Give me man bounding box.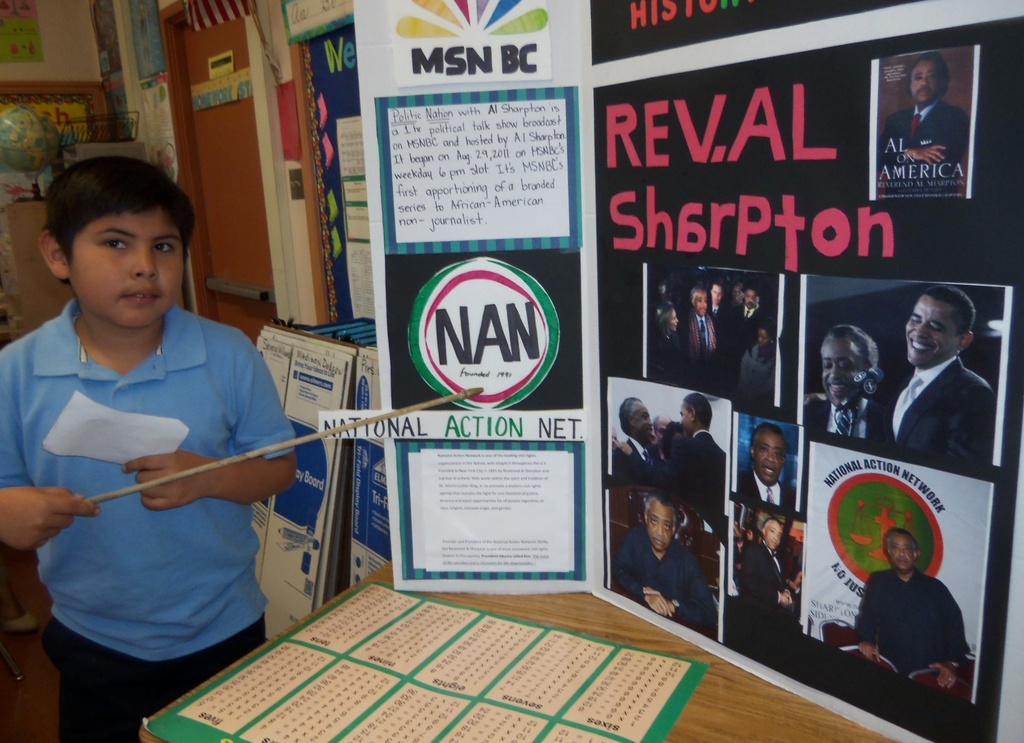
871/285/996/463.
